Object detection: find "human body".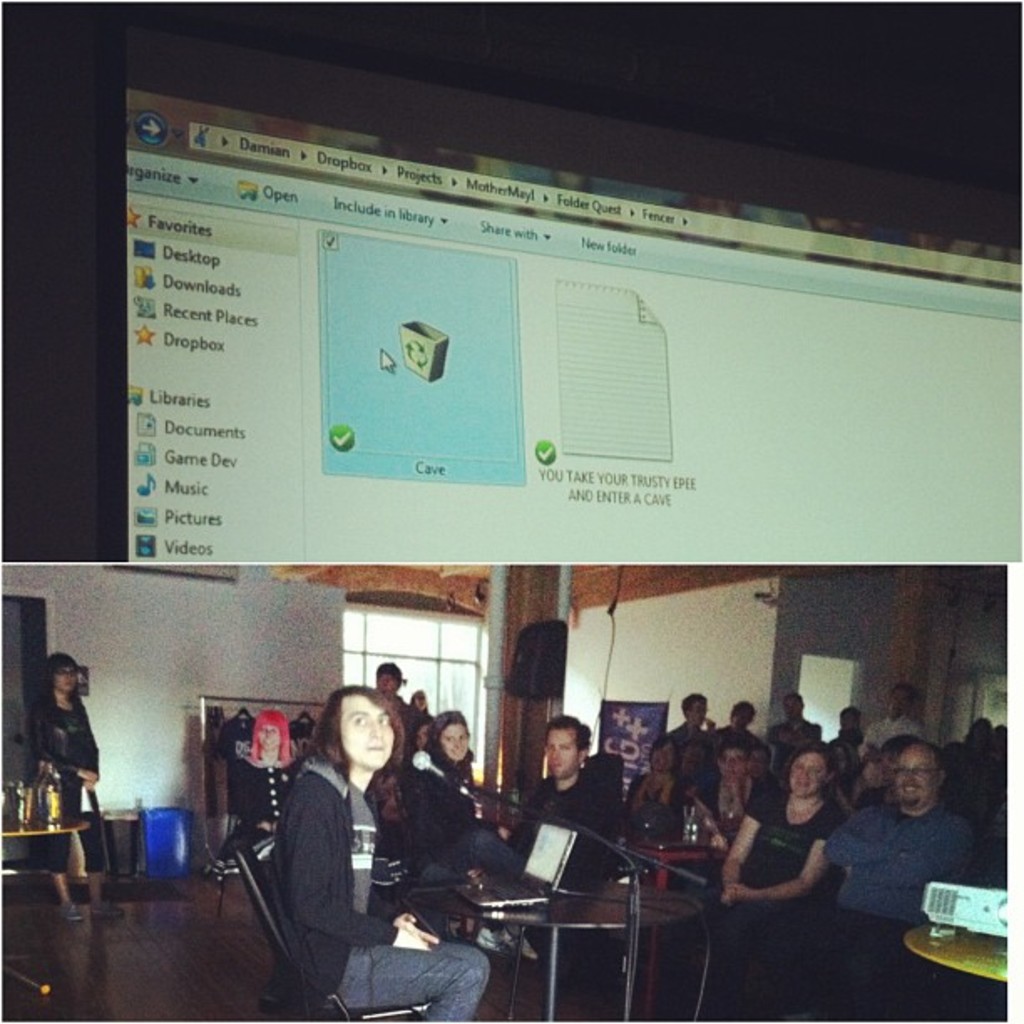
716, 781, 852, 909.
